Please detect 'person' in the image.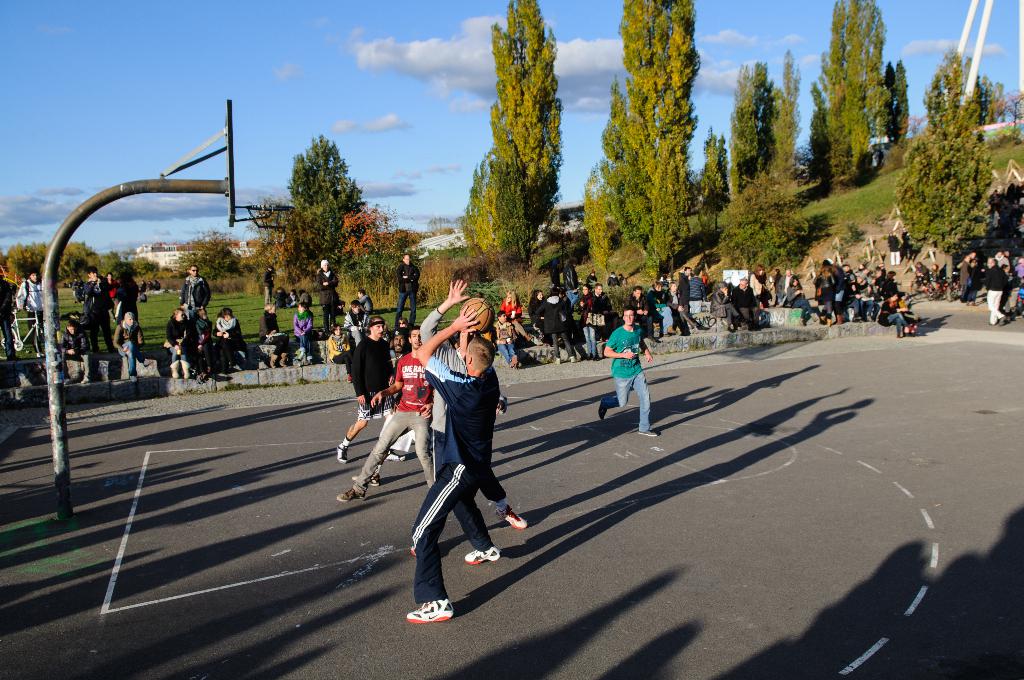
179/264/211/316.
